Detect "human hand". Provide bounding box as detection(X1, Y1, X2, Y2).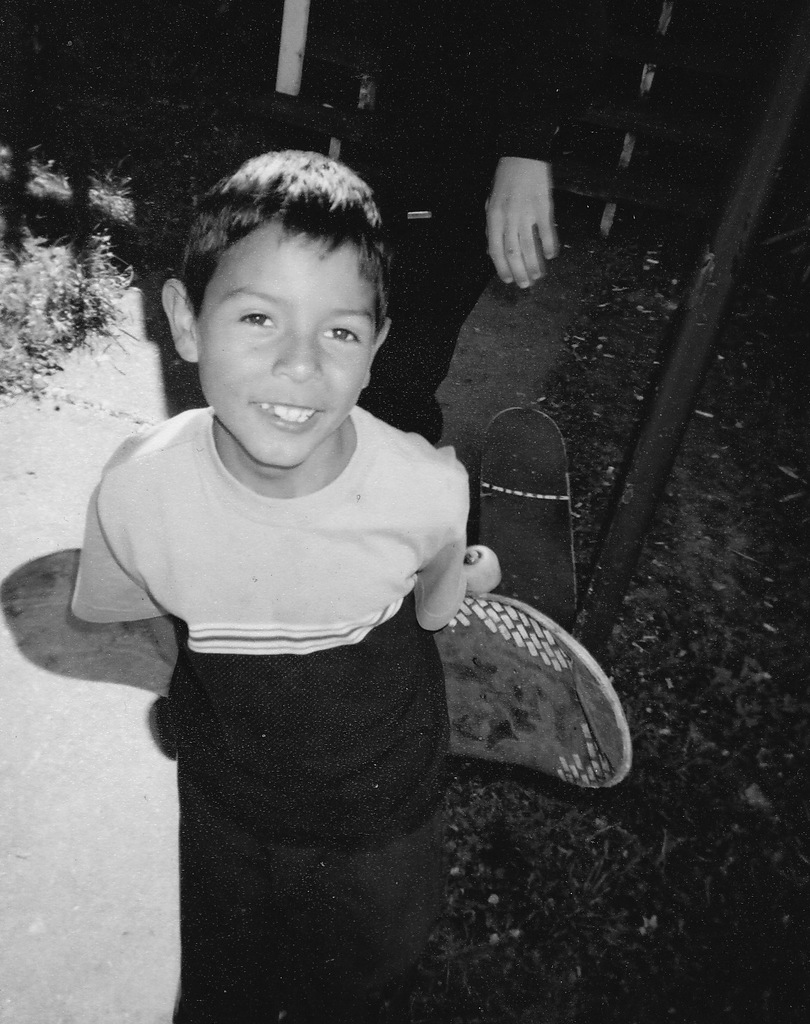
detection(485, 150, 578, 288).
